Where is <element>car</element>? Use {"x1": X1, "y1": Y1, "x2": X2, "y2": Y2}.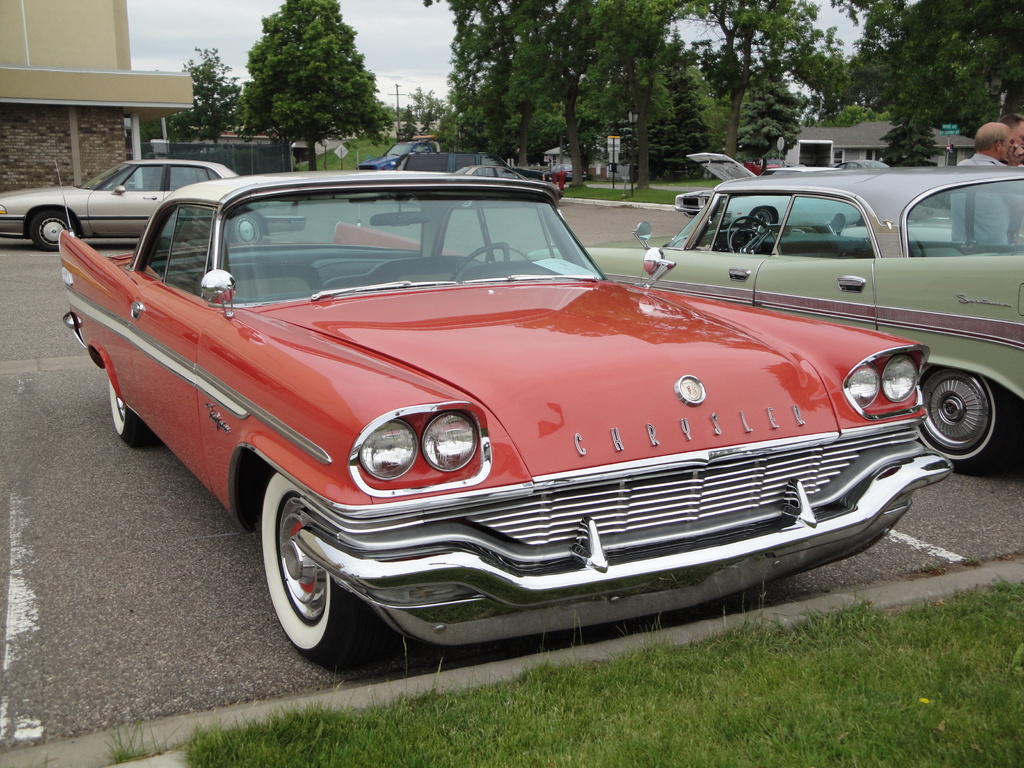
{"x1": 449, "y1": 159, "x2": 566, "y2": 209}.
